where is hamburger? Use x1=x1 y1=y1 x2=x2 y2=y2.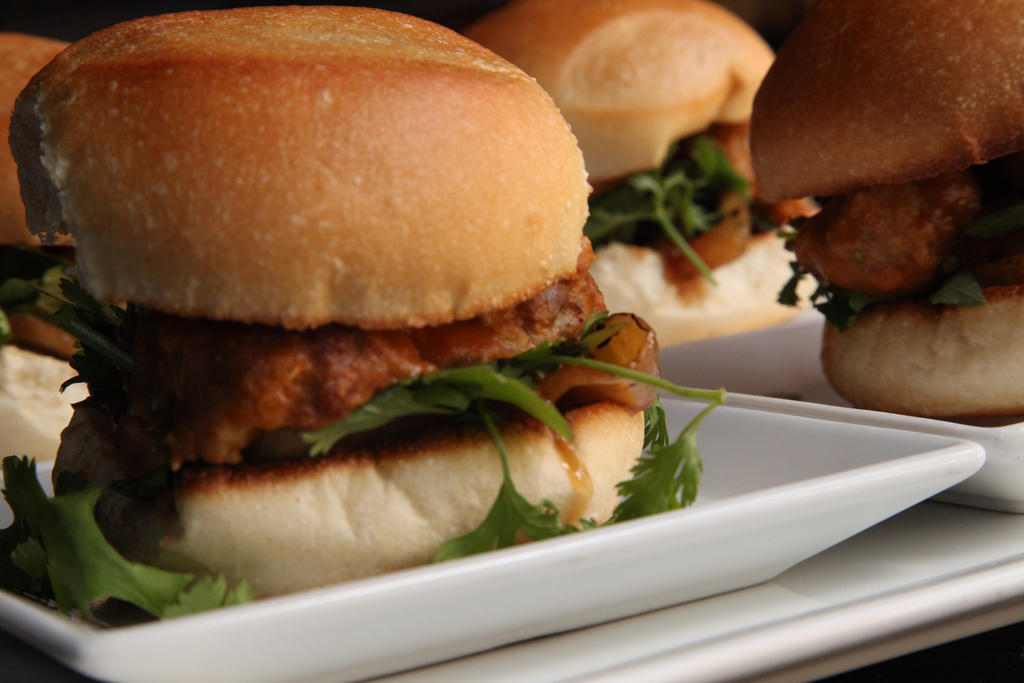
x1=751 y1=0 x2=1023 y2=418.
